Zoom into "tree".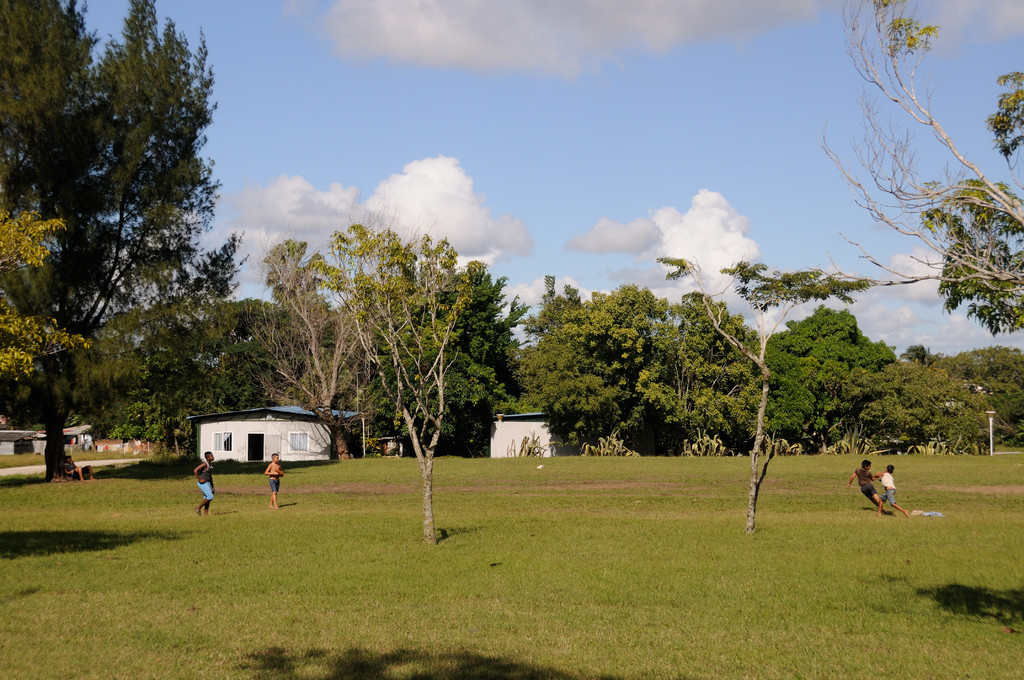
Zoom target: (327,201,478,547).
